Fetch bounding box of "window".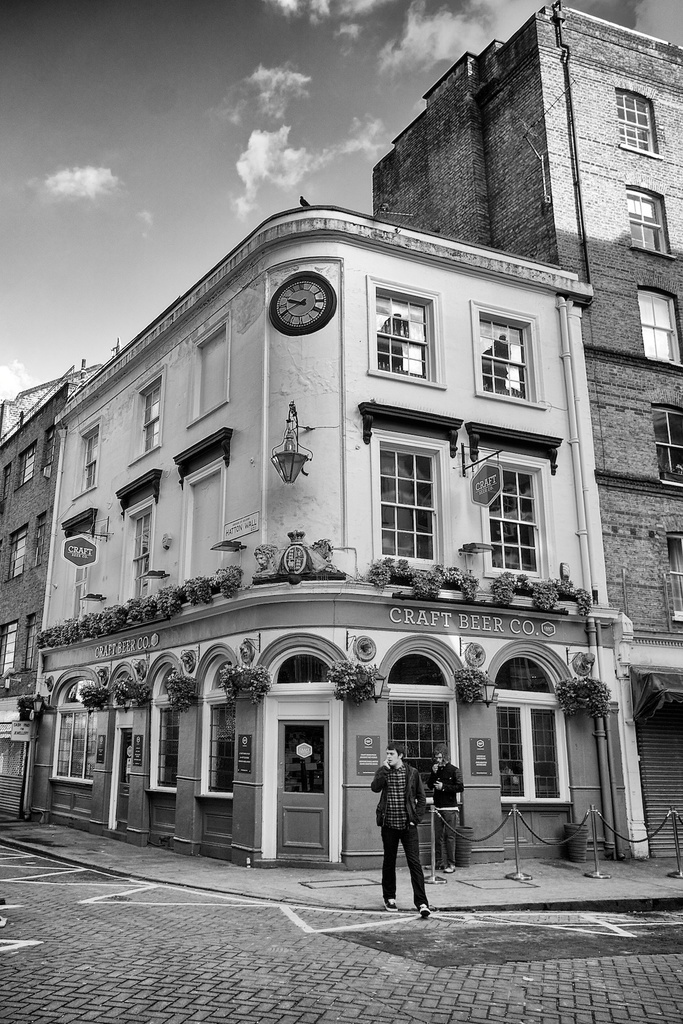
Bbox: 197/665/238/798.
